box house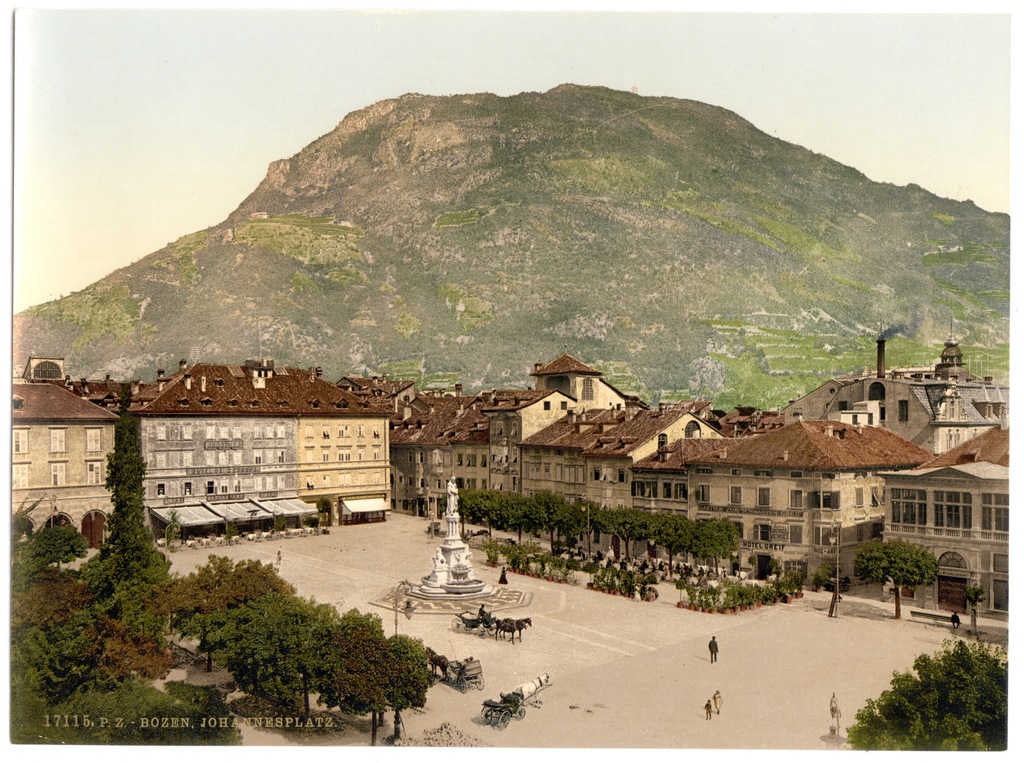
{"left": 292, "top": 376, "right": 392, "bottom": 505}
